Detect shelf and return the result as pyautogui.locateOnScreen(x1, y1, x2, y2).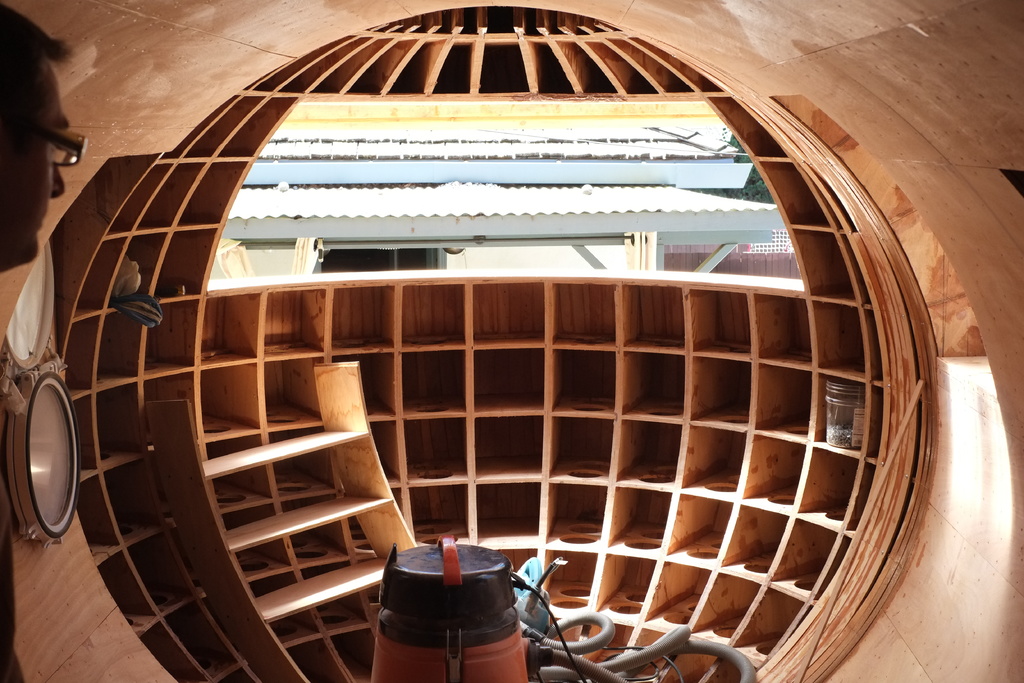
pyautogui.locateOnScreen(152, 226, 224, 300).
